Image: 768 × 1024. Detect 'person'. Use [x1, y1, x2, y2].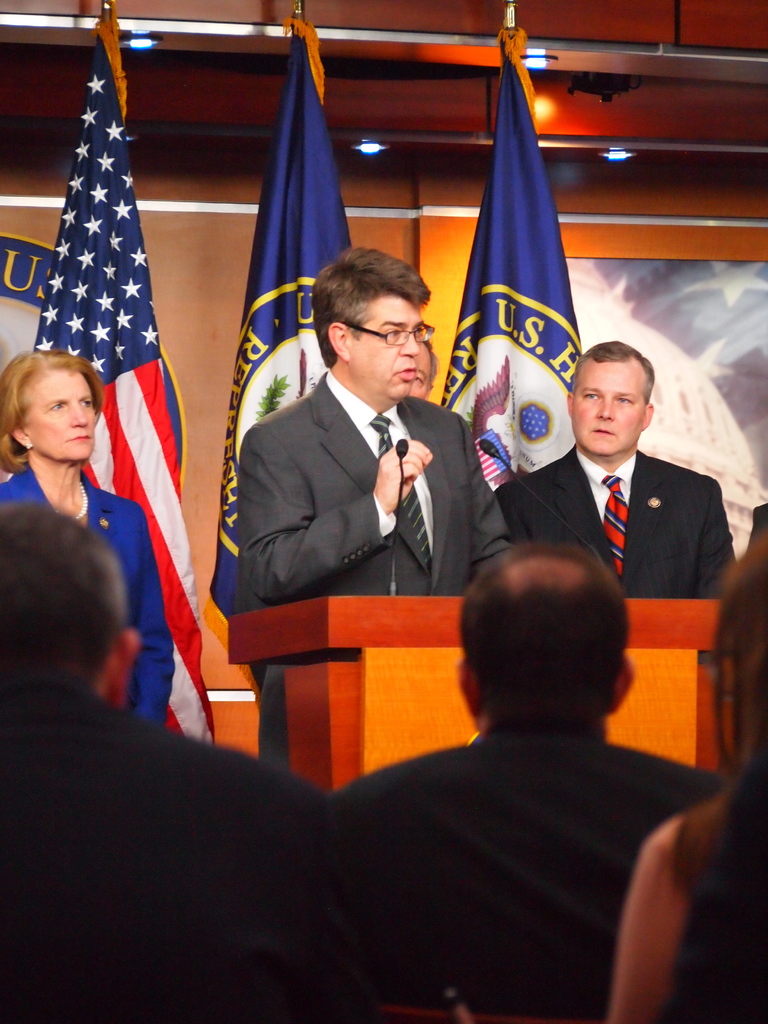
[0, 494, 405, 1023].
